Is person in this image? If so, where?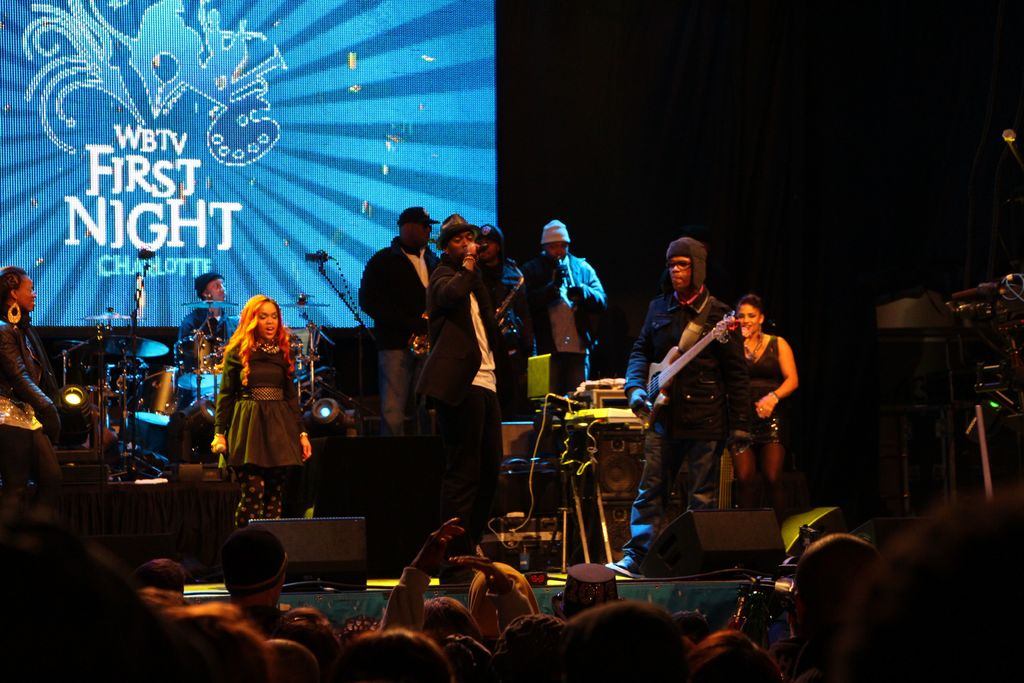
Yes, at left=0, top=257, right=70, bottom=497.
